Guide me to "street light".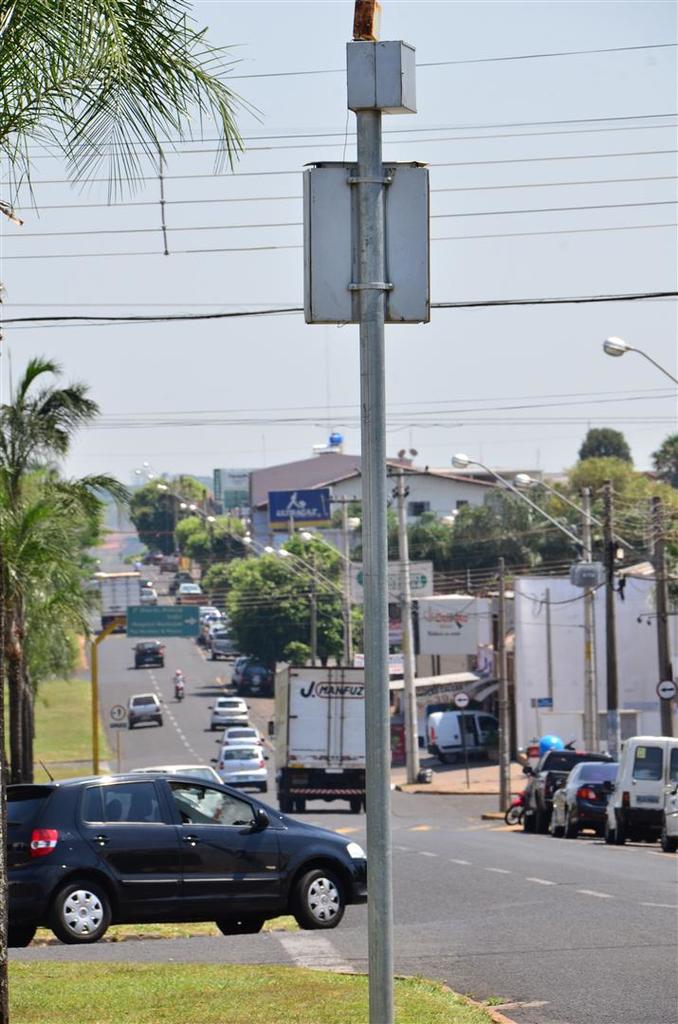
Guidance: 600 324 677 376.
